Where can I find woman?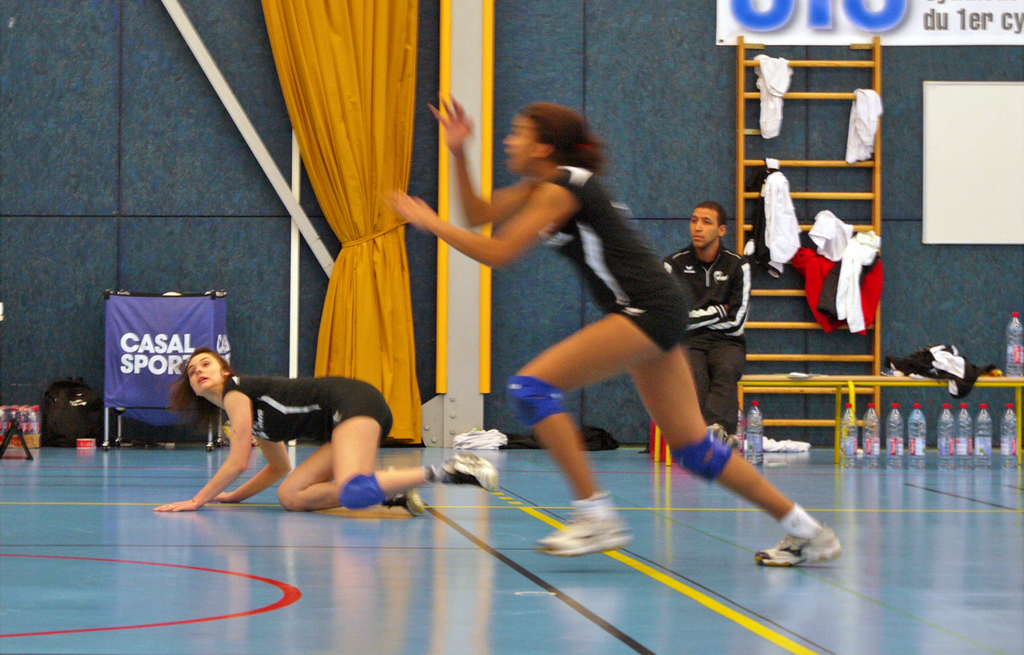
You can find it at region(154, 347, 503, 514).
